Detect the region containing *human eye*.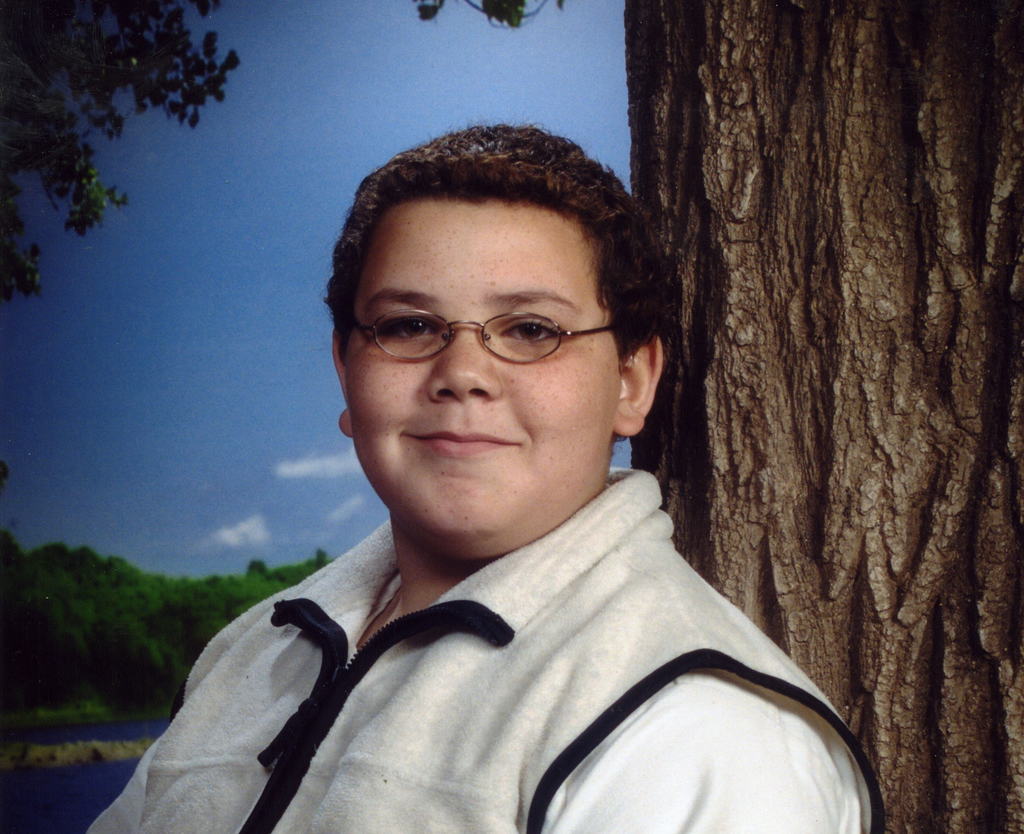
(x1=497, y1=315, x2=561, y2=343).
